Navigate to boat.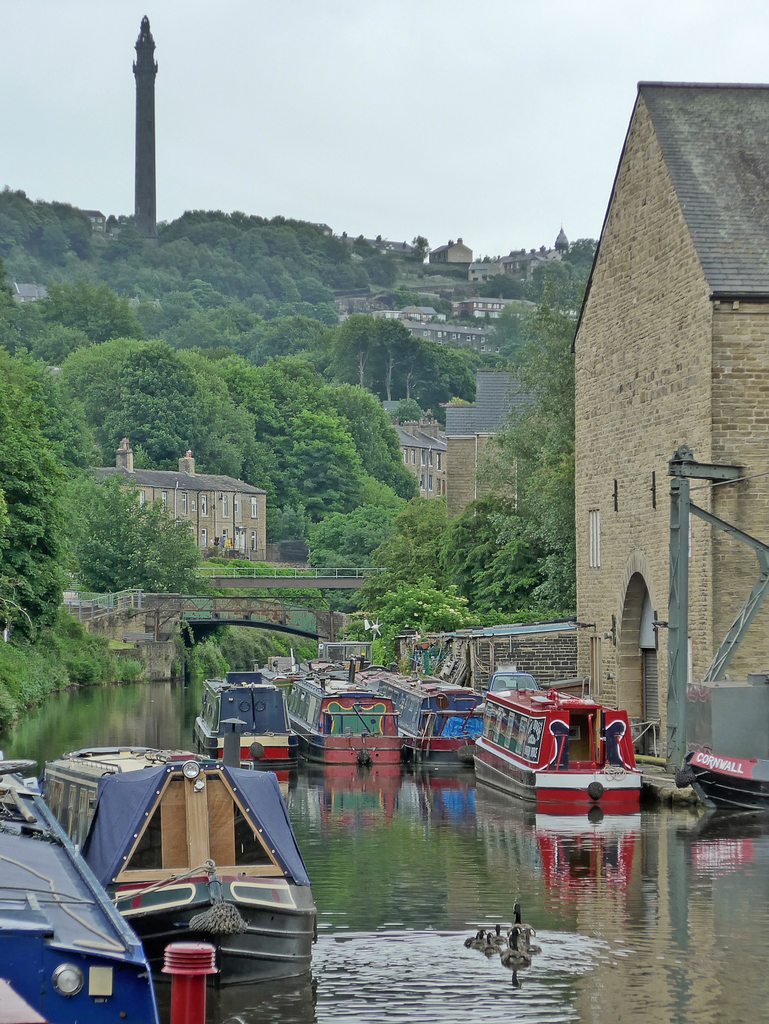
Navigation target: box=[0, 738, 220, 1023].
